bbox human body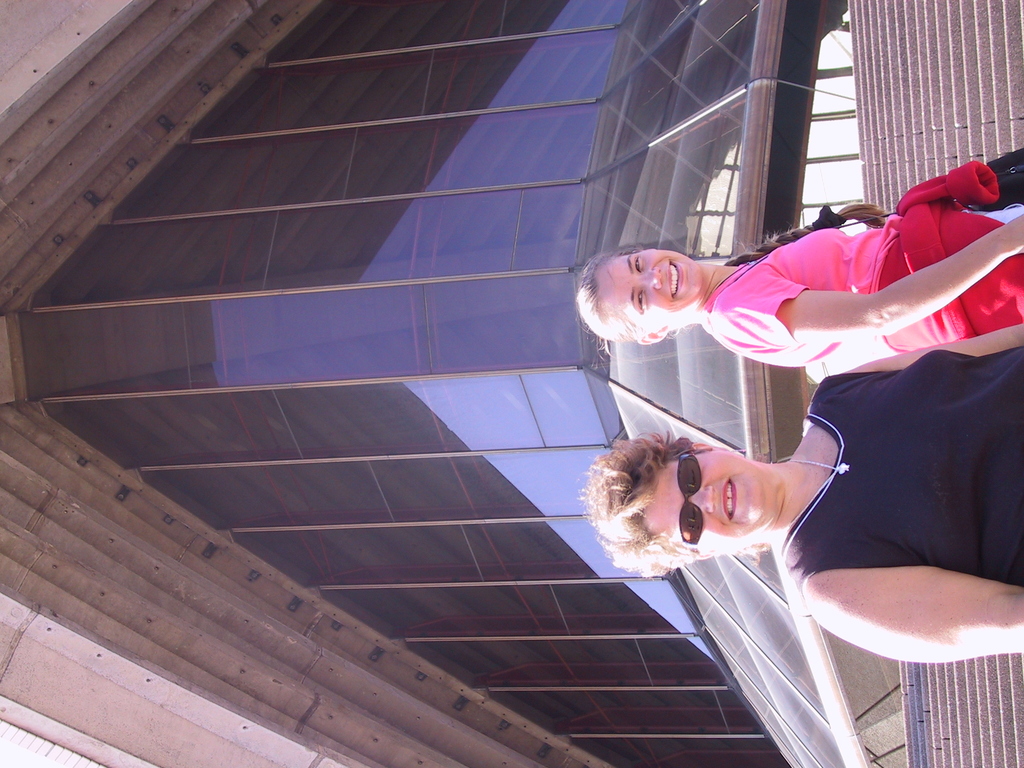
BBox(577, 138, 1023, 379)
